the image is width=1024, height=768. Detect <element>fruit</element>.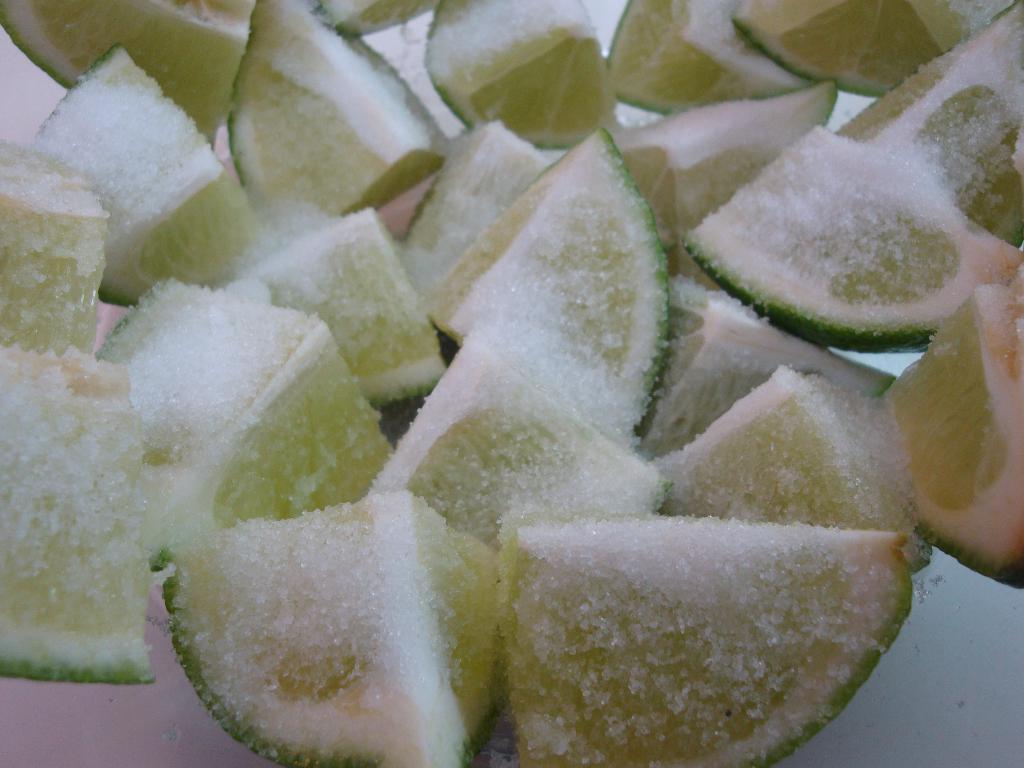
Detection: region(87, 271, 401, 547).
